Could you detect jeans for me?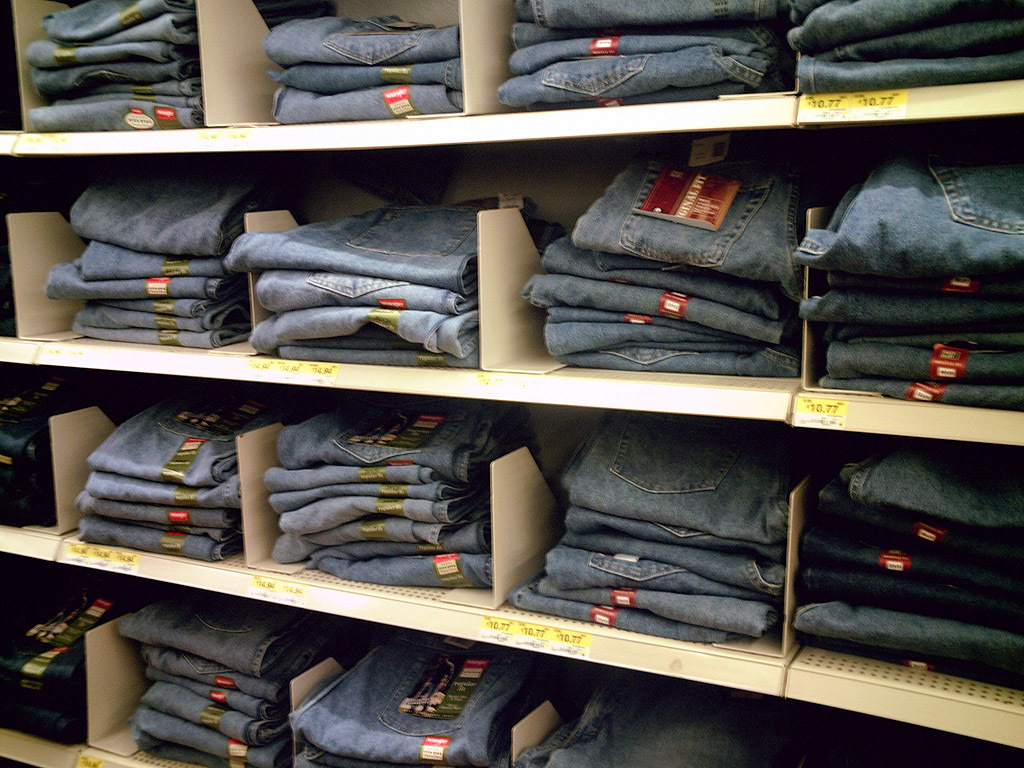
Detection result: (28,61,191,100).
